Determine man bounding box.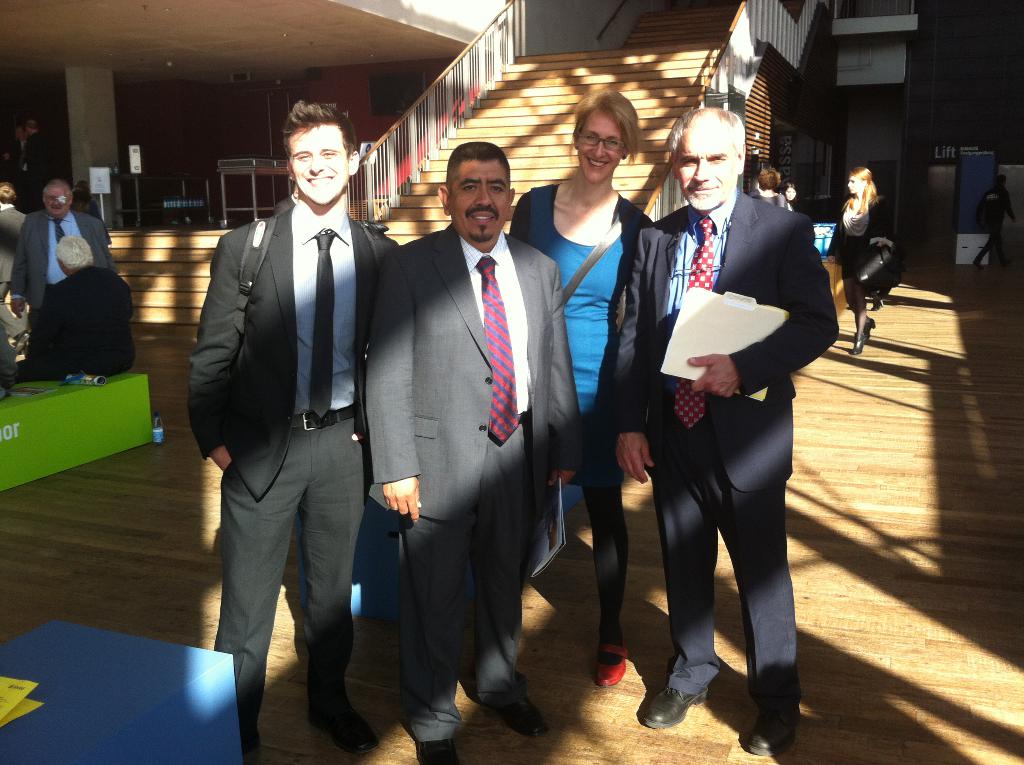
Determined: left=183, top=92, right=407, bottom=758.
